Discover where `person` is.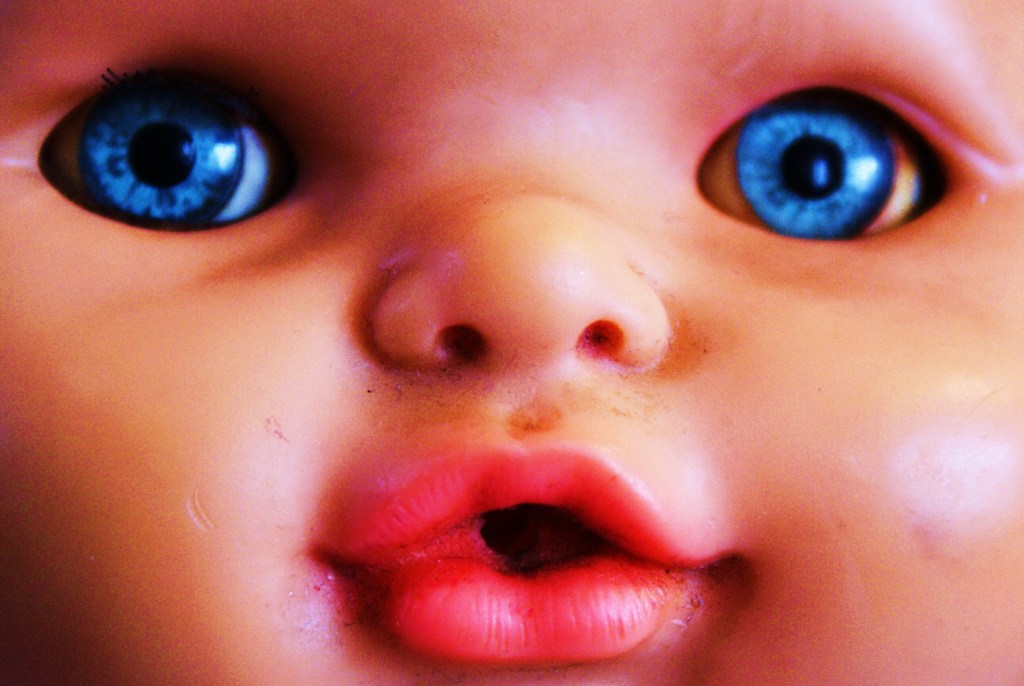
Discovered at <bbox>86, 36, 964, 685</bbox>.
